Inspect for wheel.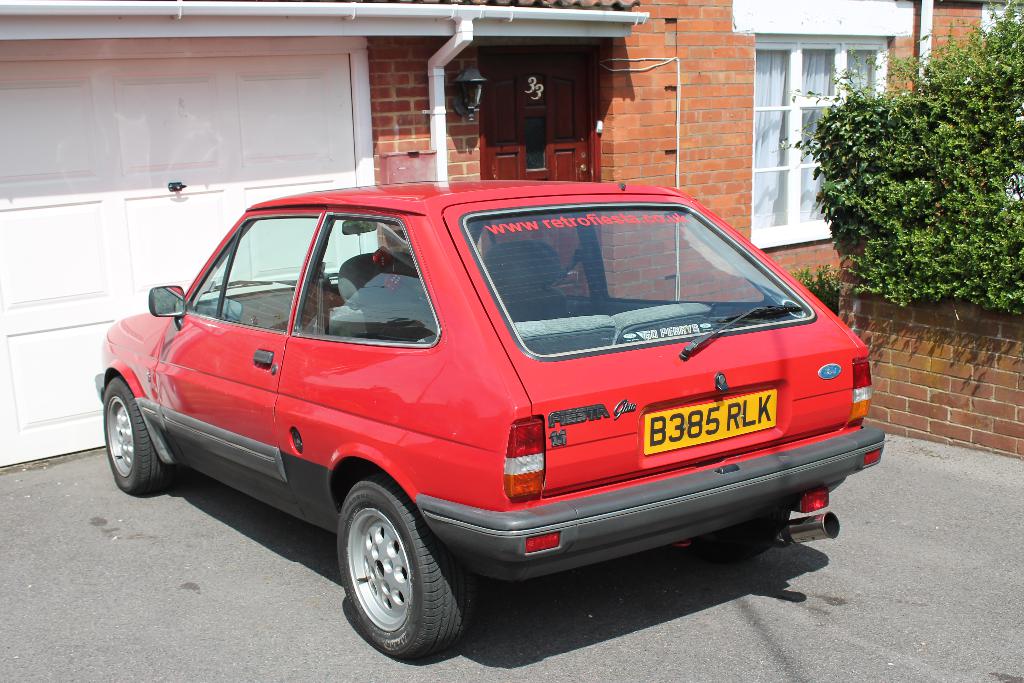
Inspection: box=[332, 490, 460, 655].
